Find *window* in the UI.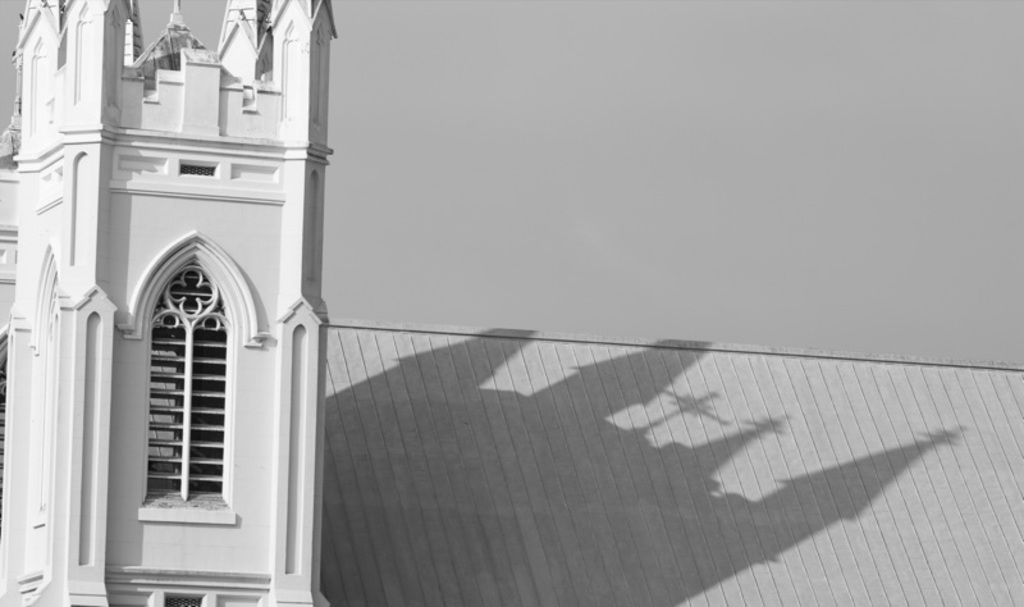
UI element at pyautogui.locateOnScreen(142, 256, 230, 512).
